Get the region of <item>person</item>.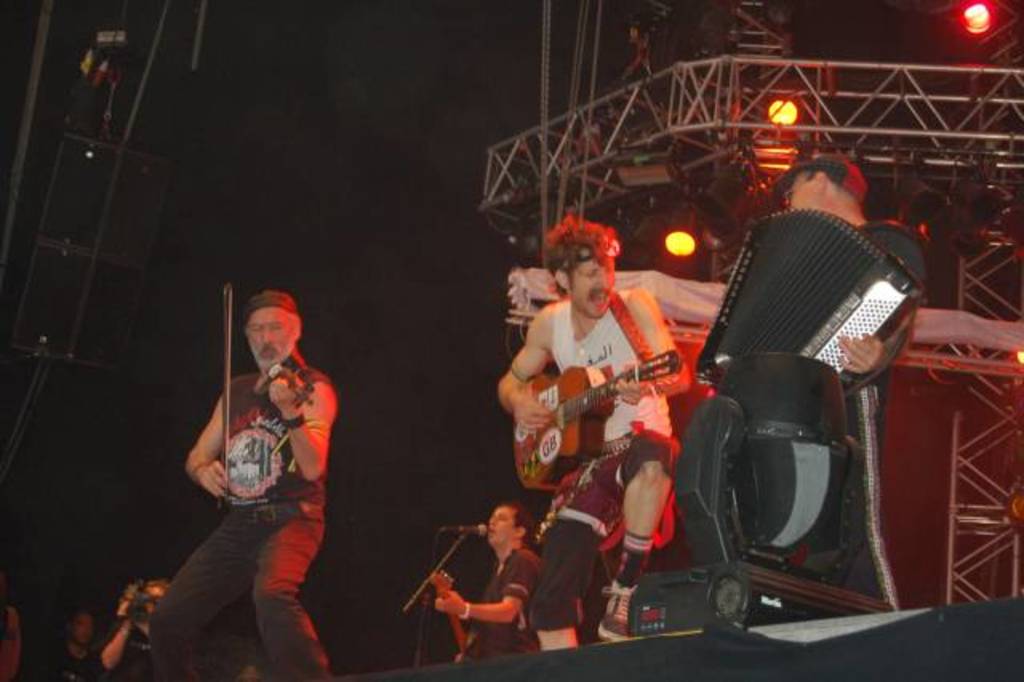
<bbox>150, 287, 334, 680</bbox>.
